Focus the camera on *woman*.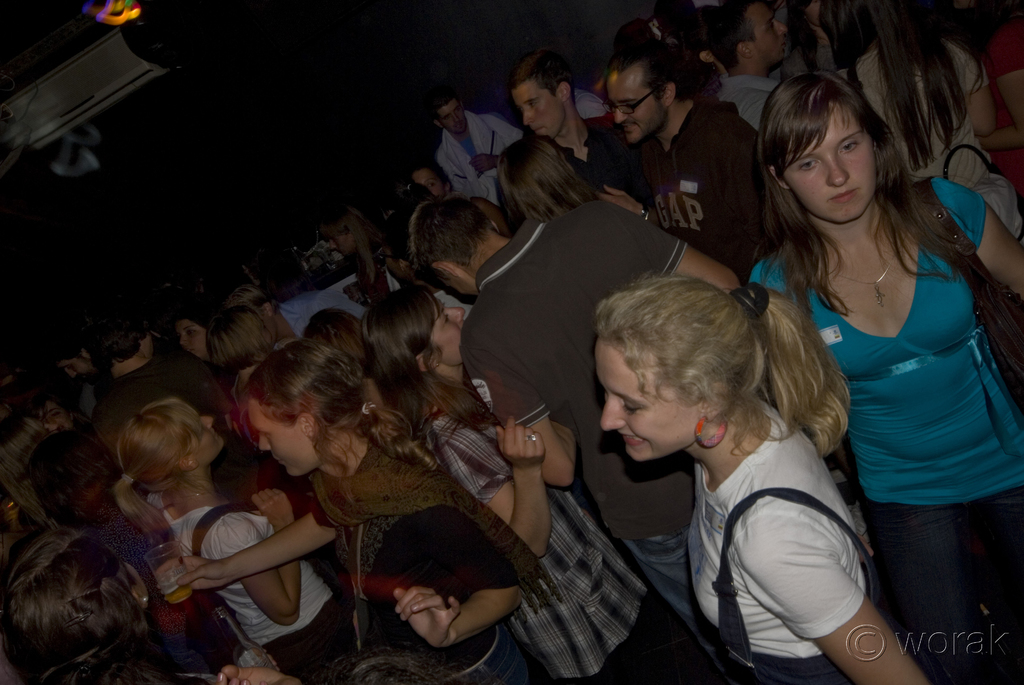
Focus region: bbox=[836, 0, 1007, 202].
